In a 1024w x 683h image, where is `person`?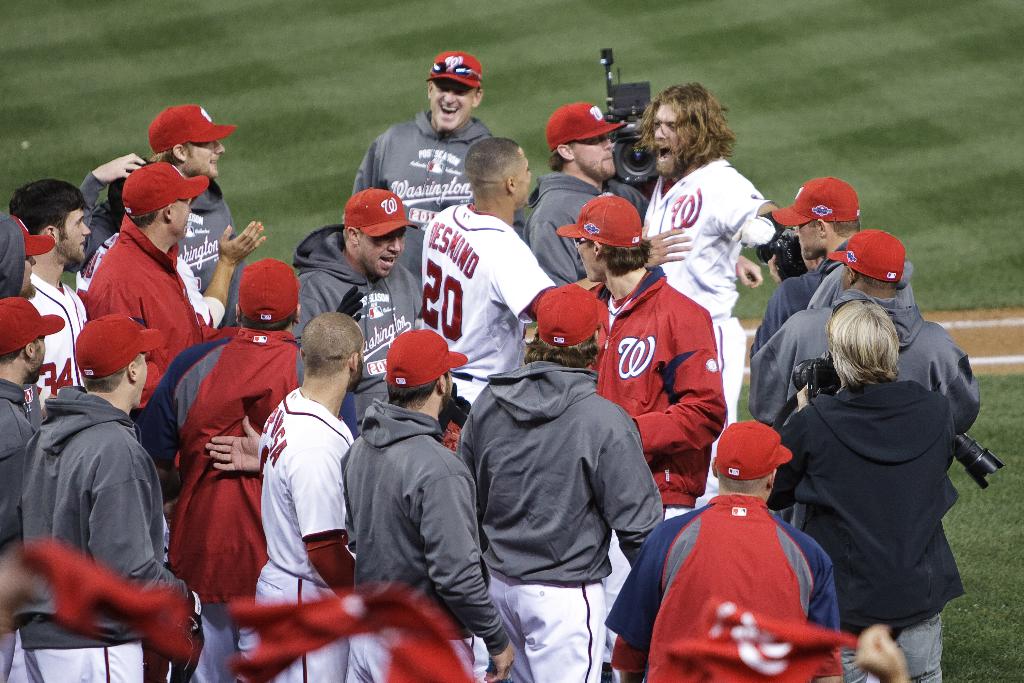
<box>745,175,902,338</box>.
